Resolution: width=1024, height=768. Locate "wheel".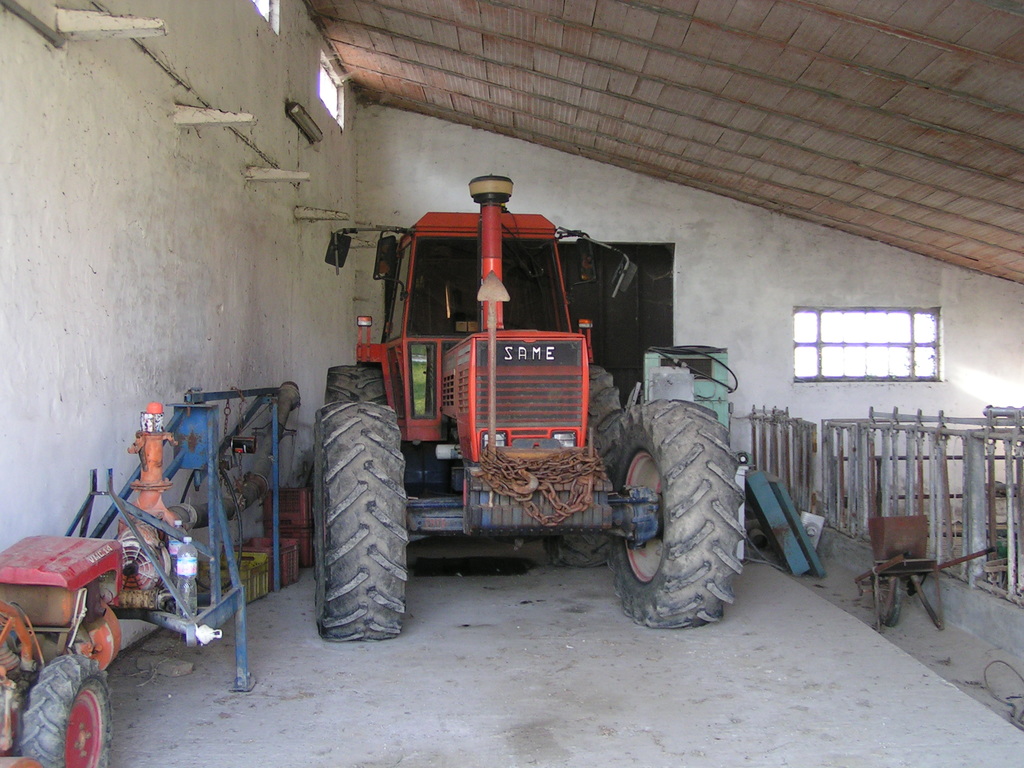
610:392:743:624.
